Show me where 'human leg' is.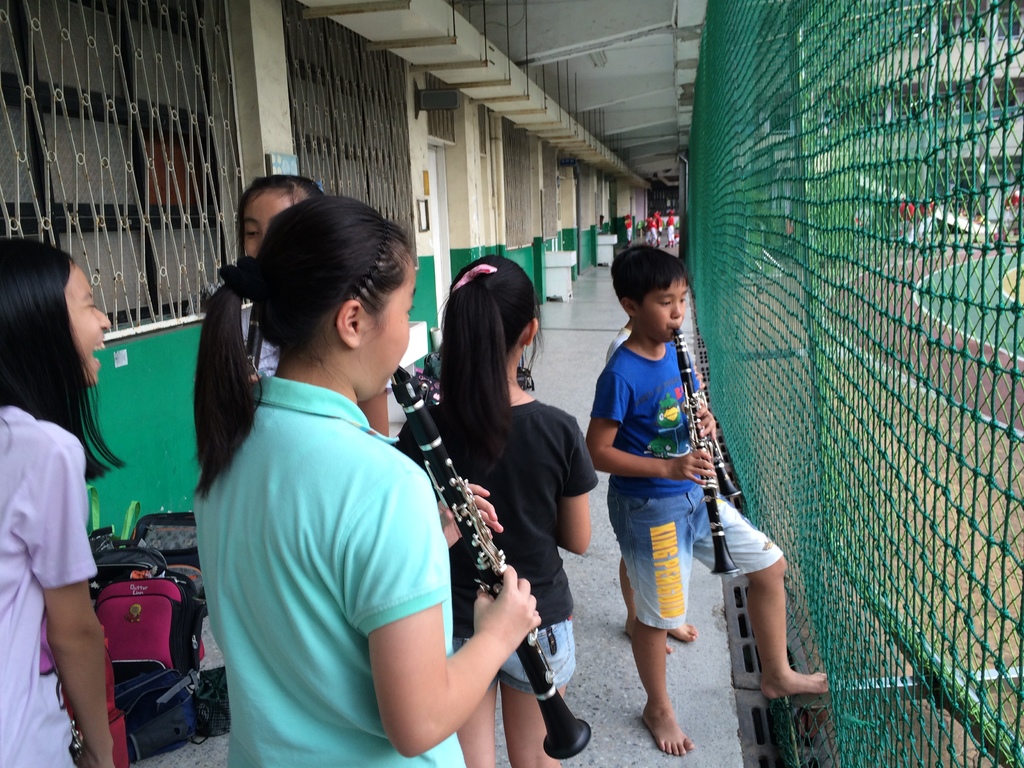
'human leg' is at [x1=615, y1=563, x2=696, y2=655].
